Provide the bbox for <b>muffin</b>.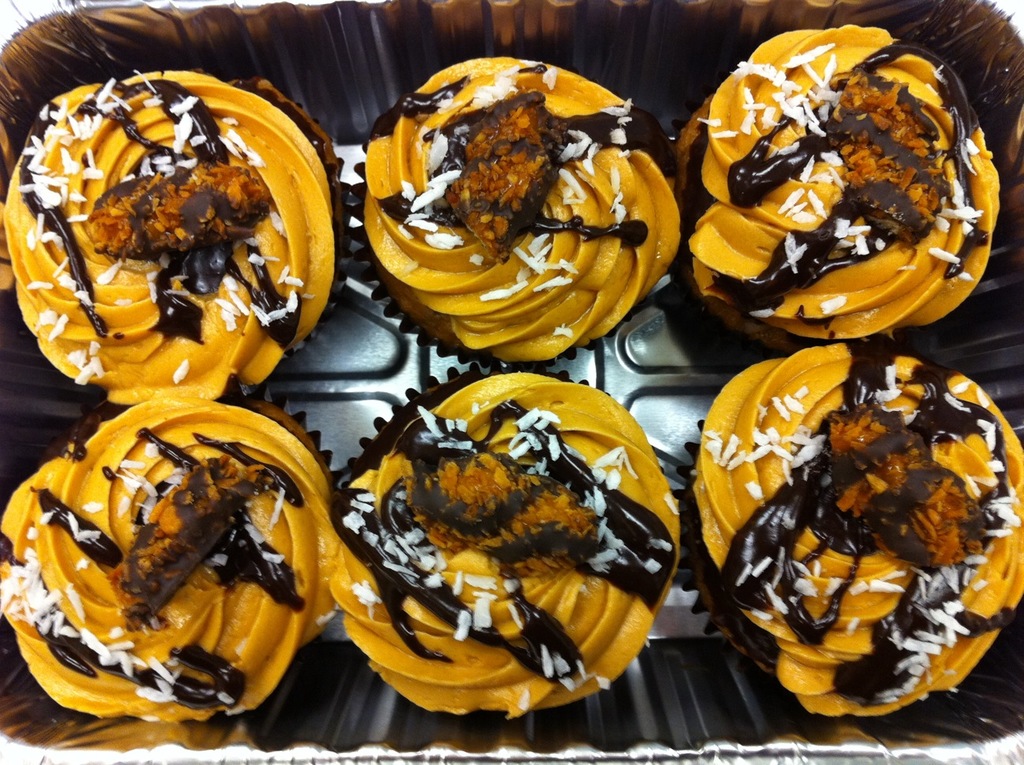
{"left": 349, "top": 44, "right": 678, "bottom": 384}.
